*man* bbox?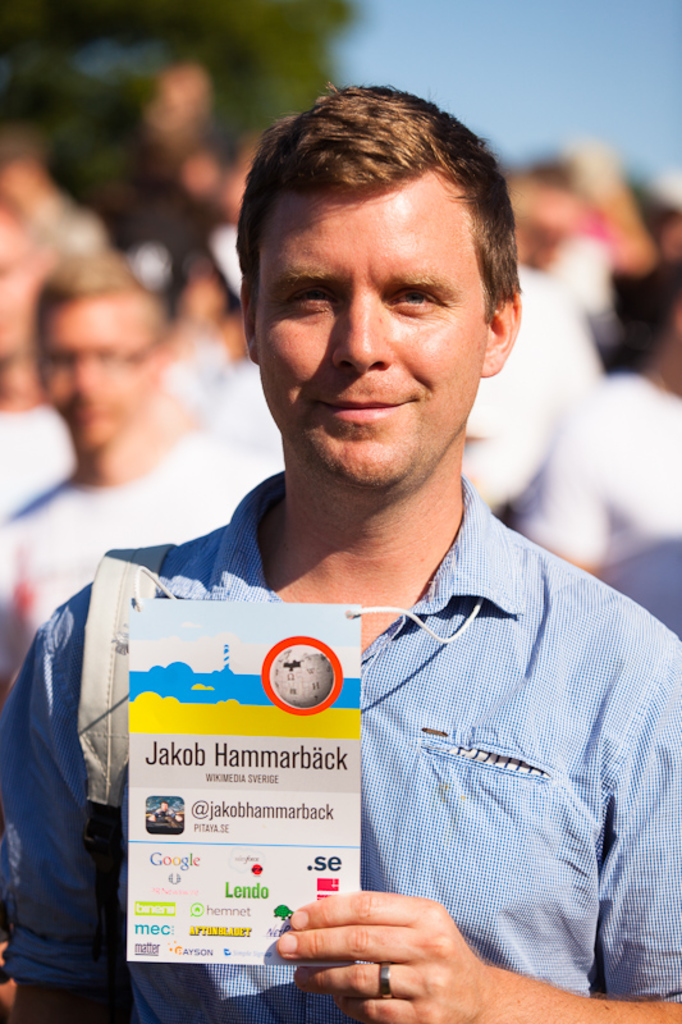
locate(32, 97, 664, 995)
